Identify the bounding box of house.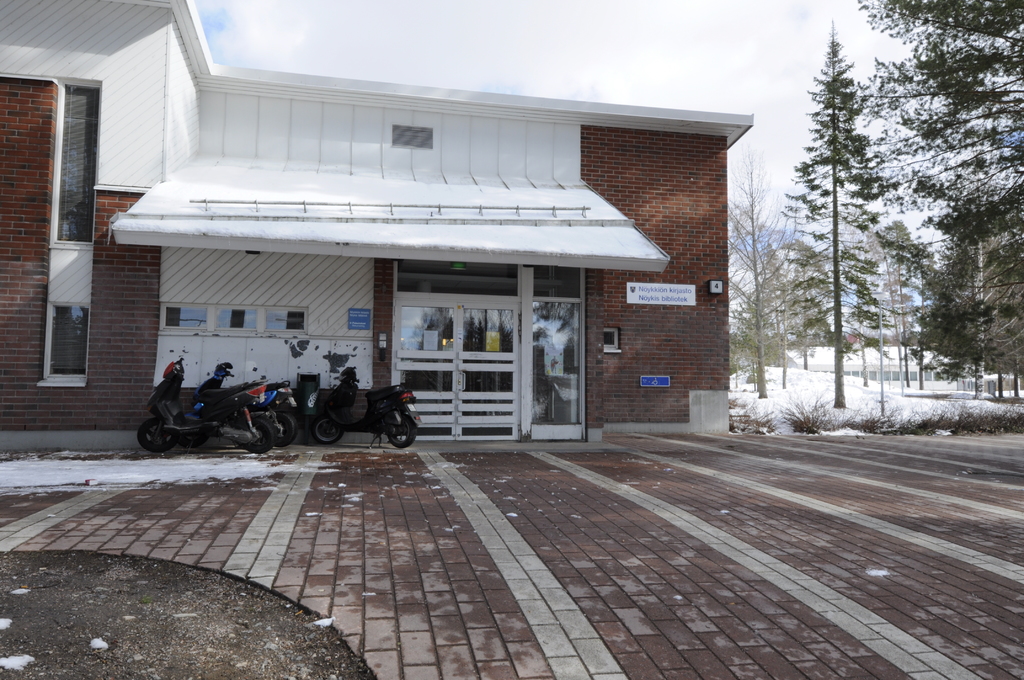
{"left": 8, "top": 0, "right": 757, "bottom": 455}.
